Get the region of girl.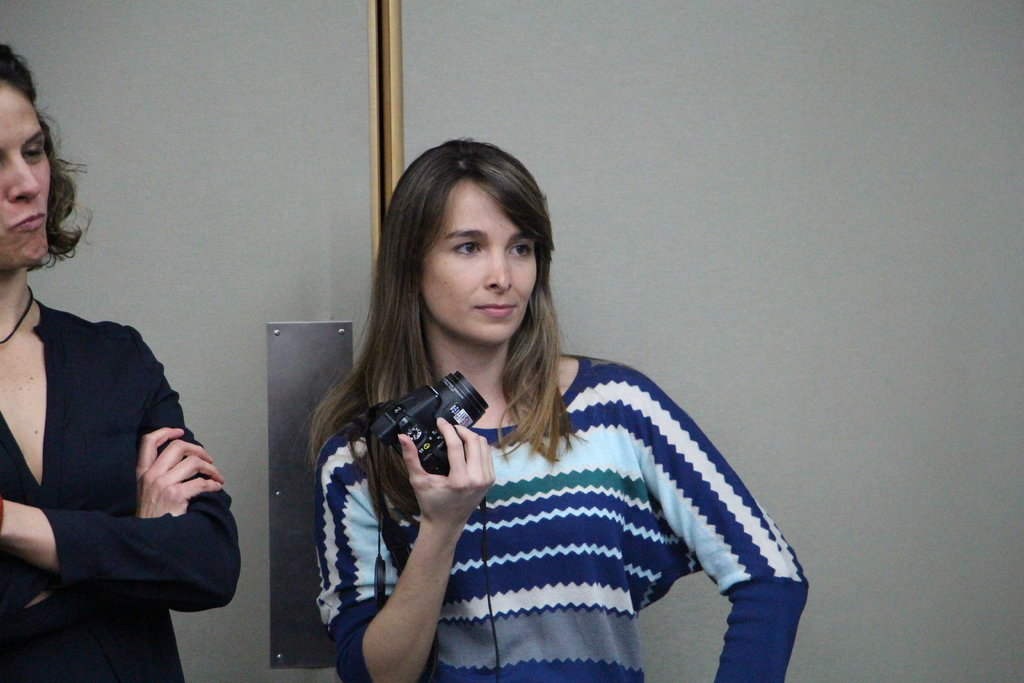
bbox=[286, 139, 811, 682].
